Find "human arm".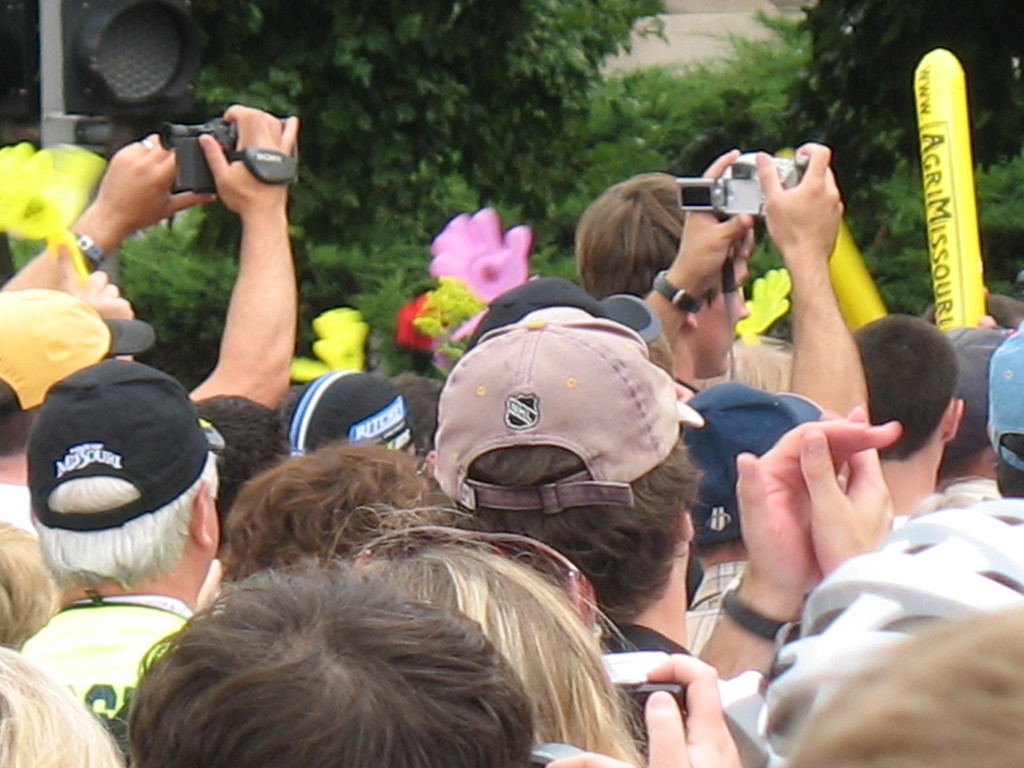
(left=801, top=399, right=898, bottom=590).
